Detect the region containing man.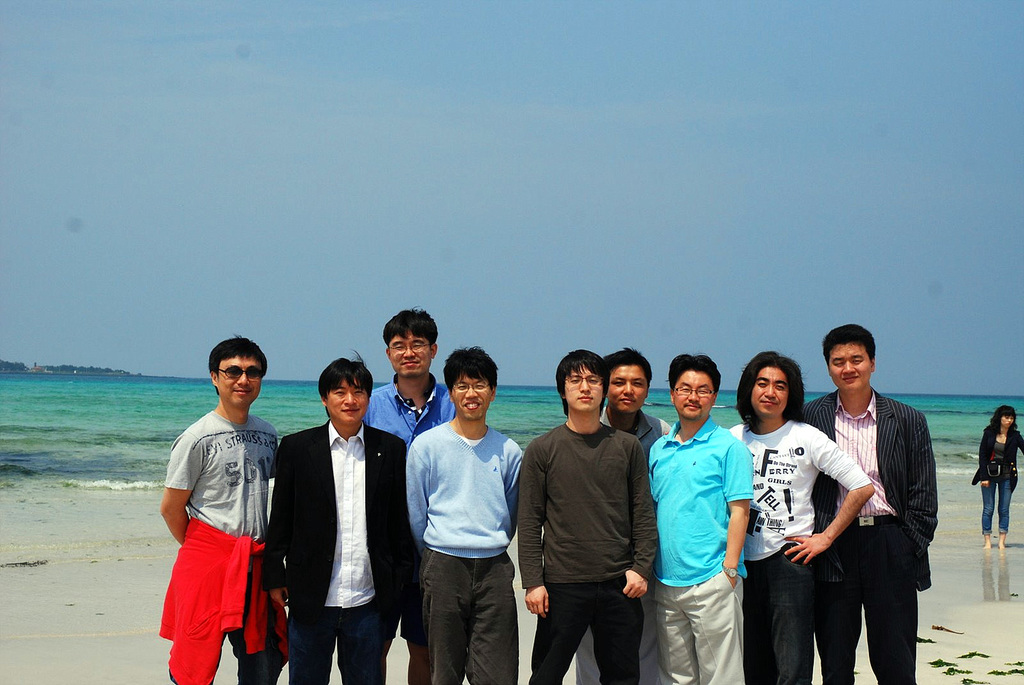
region(394, 343, 543, 684).
